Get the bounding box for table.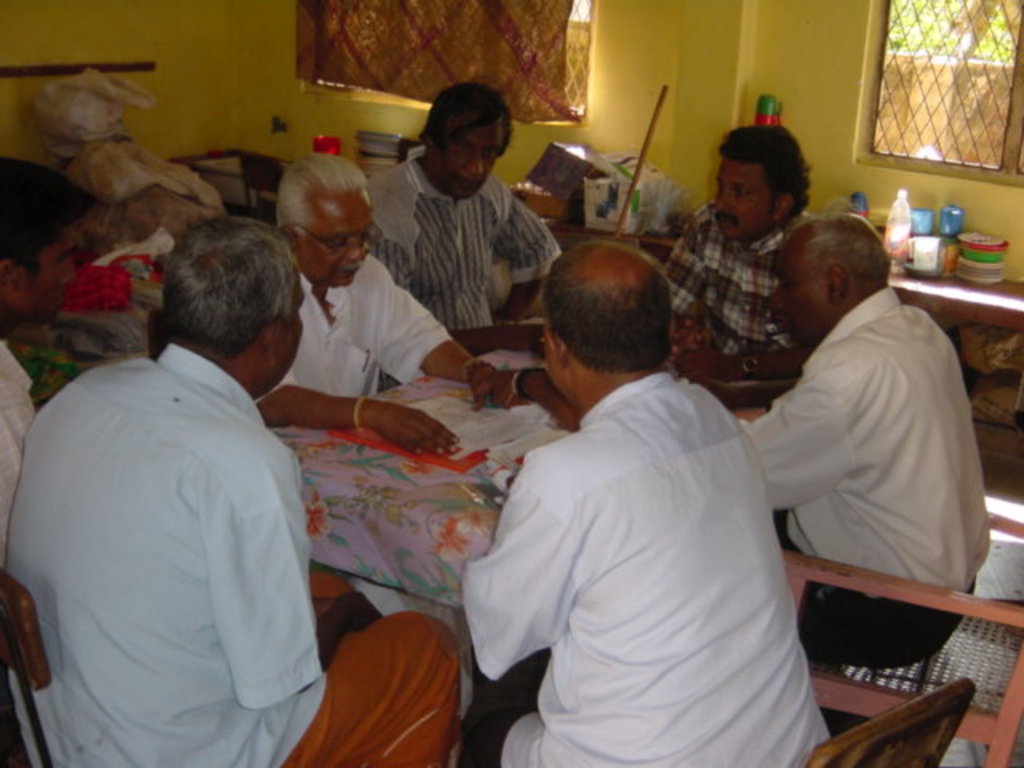
240:338:786:621.
